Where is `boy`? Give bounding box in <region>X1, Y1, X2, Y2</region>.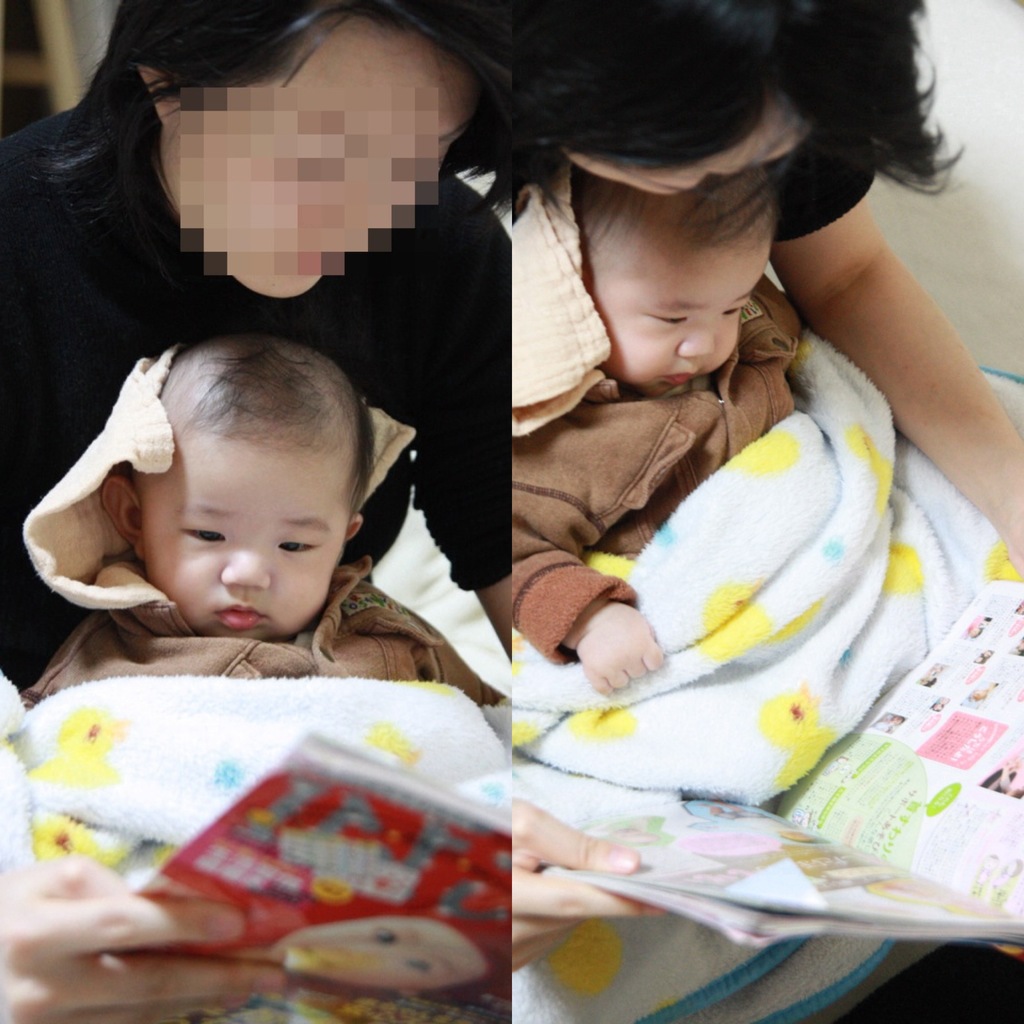
<region>511, 158, 795, 697</region>.
